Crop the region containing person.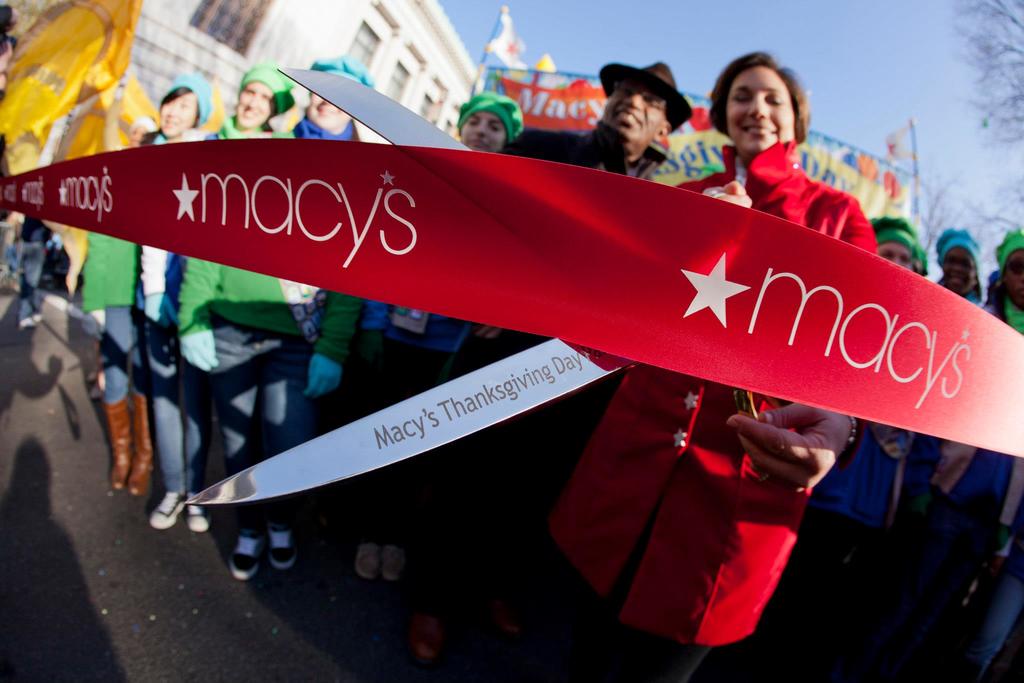
Crop region: box(392, 58, 694, 593).
